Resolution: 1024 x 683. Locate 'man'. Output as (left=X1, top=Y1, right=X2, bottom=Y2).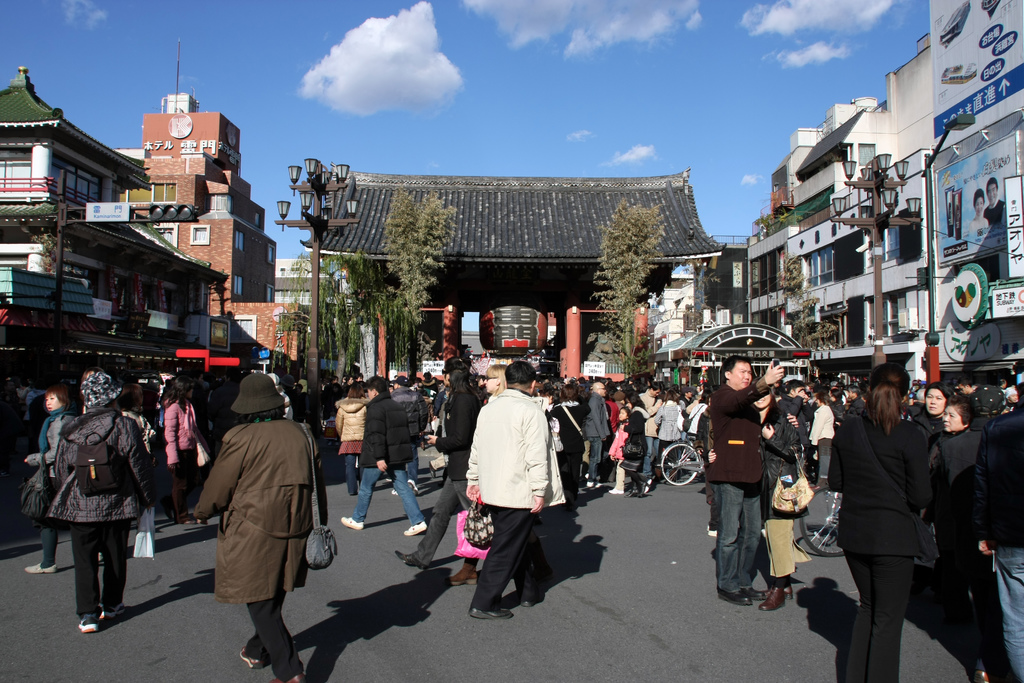
(left=467, top=359, right=568, bottom=623).
